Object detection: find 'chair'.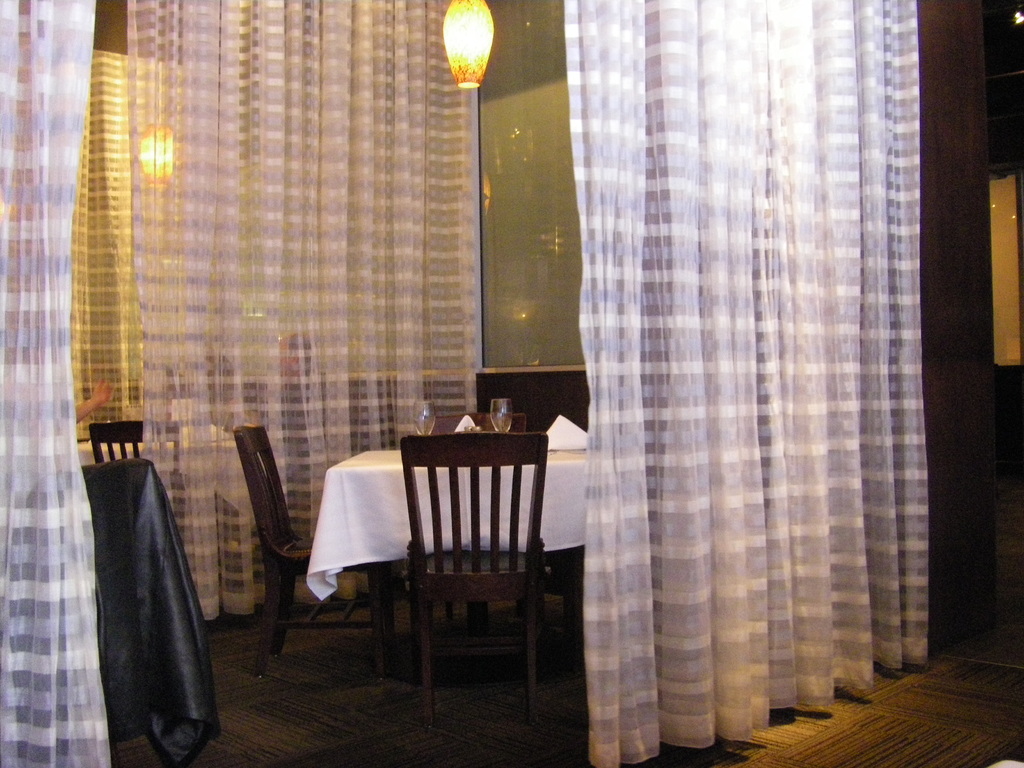
detection(424, 413, 527, 620).
